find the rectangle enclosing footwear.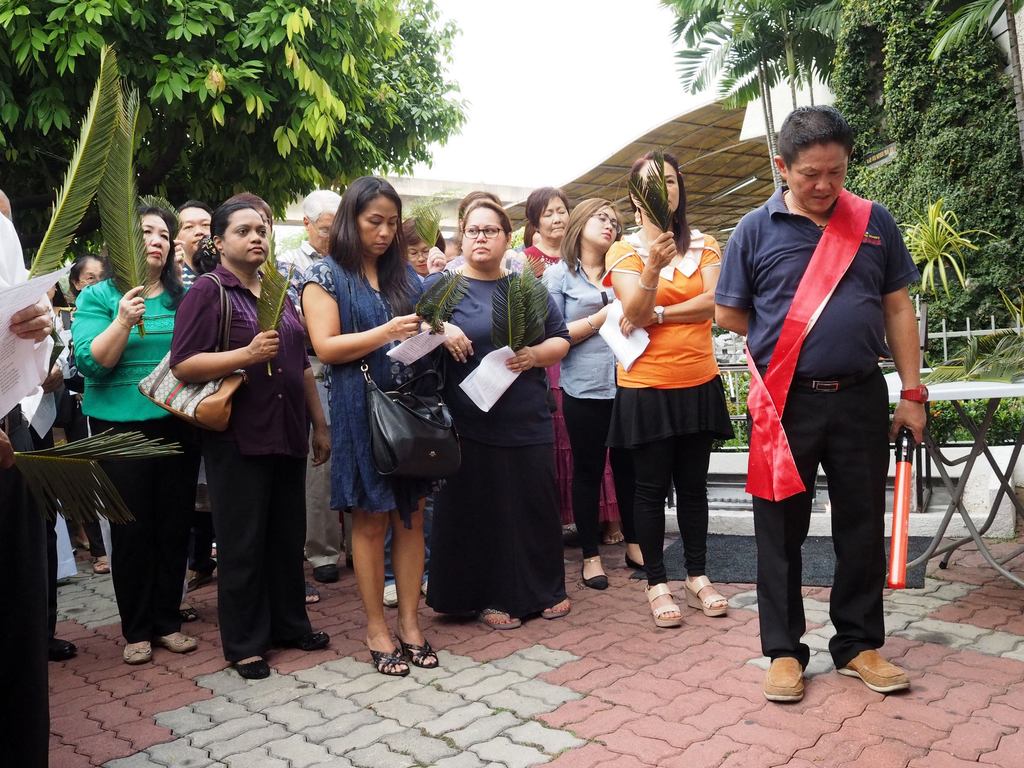
(646, 583, 684, 620).
